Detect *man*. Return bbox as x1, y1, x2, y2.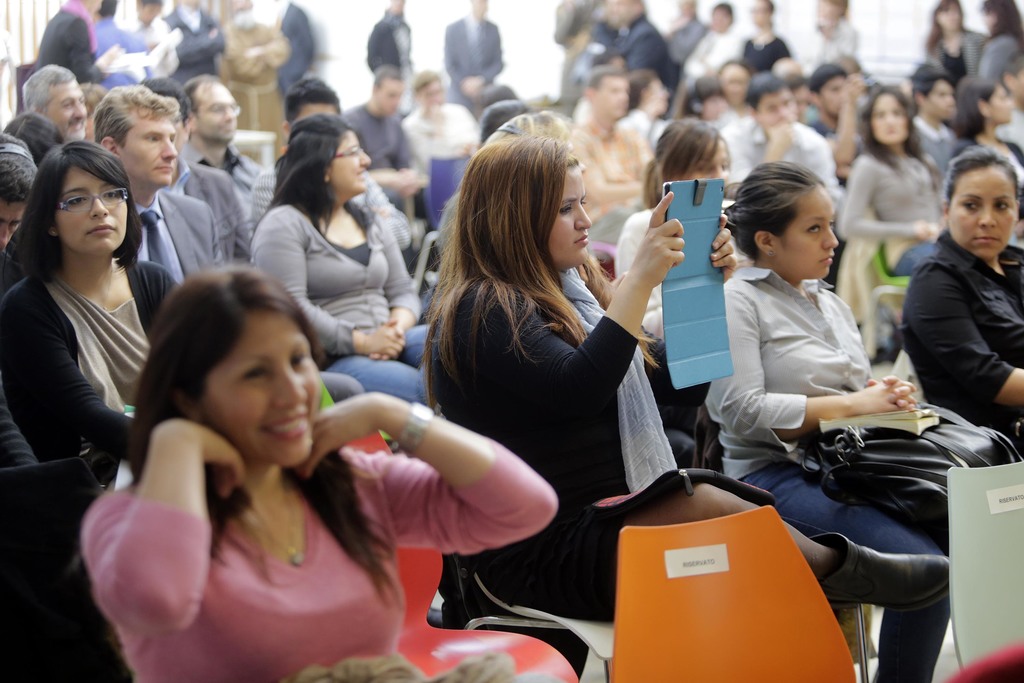
444, 0, 505, 120.
